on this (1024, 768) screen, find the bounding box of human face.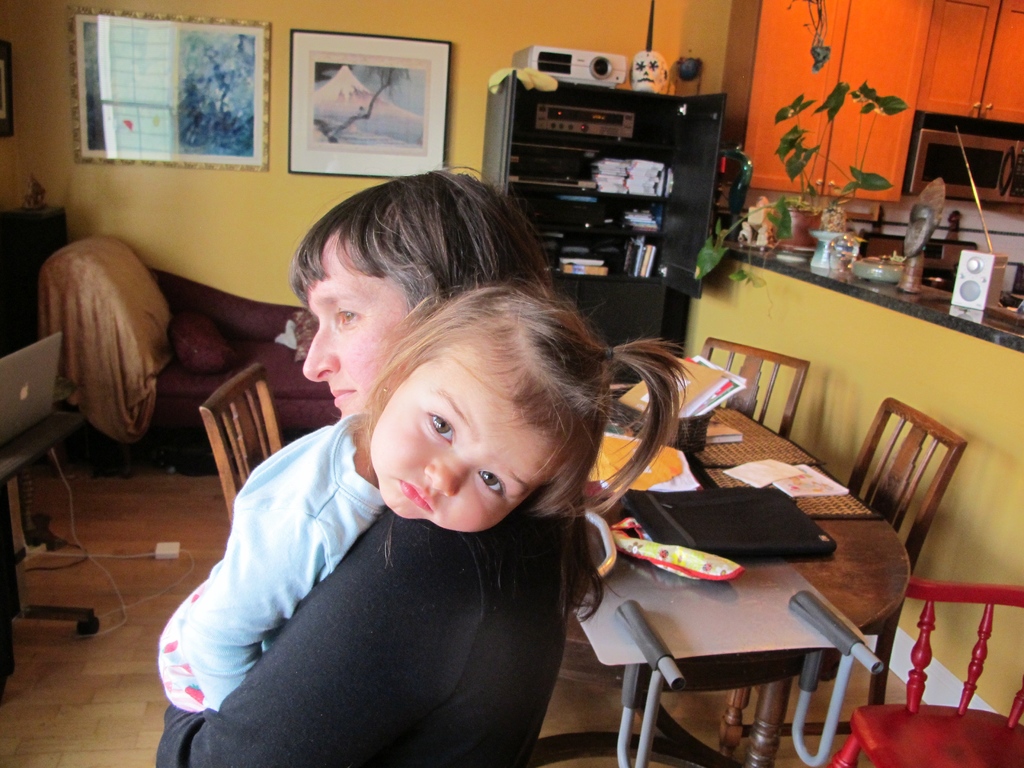
Bounding box: x1=369 y1=349 x2=554 y2=537.
